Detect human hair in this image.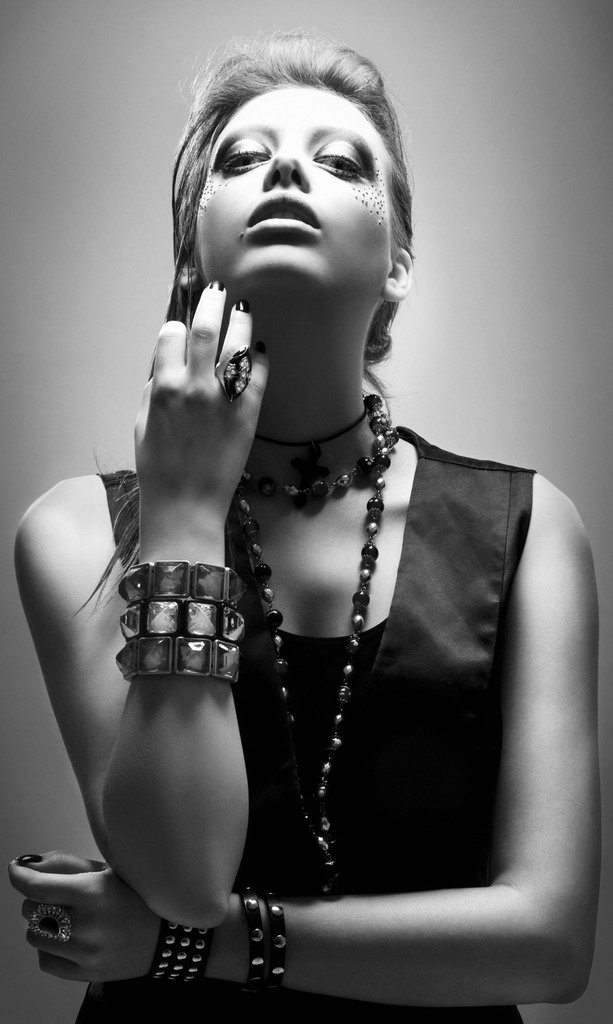
Detection: (163,40,425,406).
